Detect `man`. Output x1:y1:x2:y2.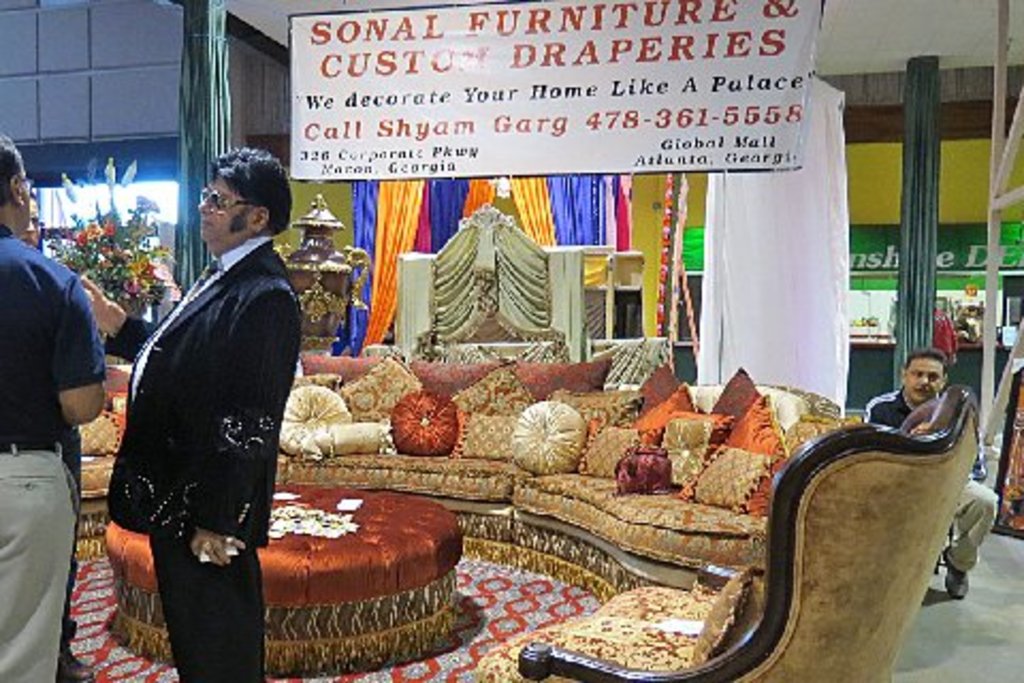
98:145:311:651.
